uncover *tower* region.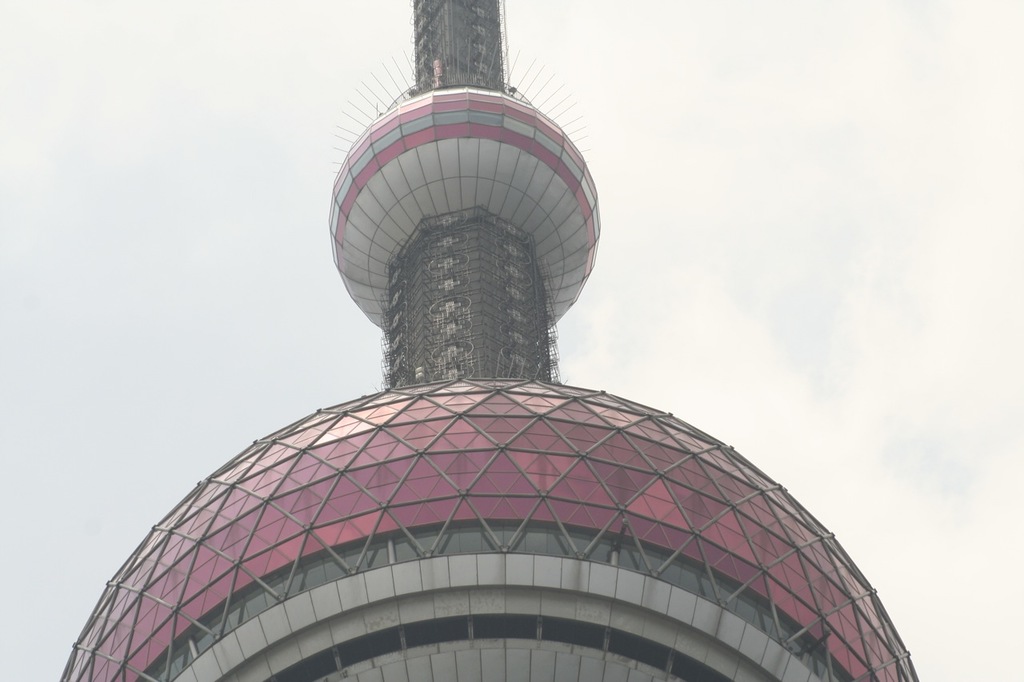
Uncovered: BBox(61, 4, 910, 681).
